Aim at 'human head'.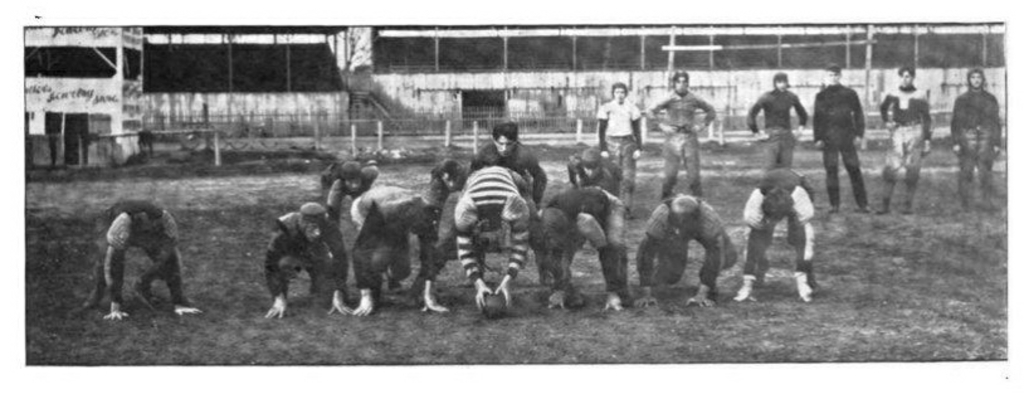
Aimed at [825,64,845,86].
